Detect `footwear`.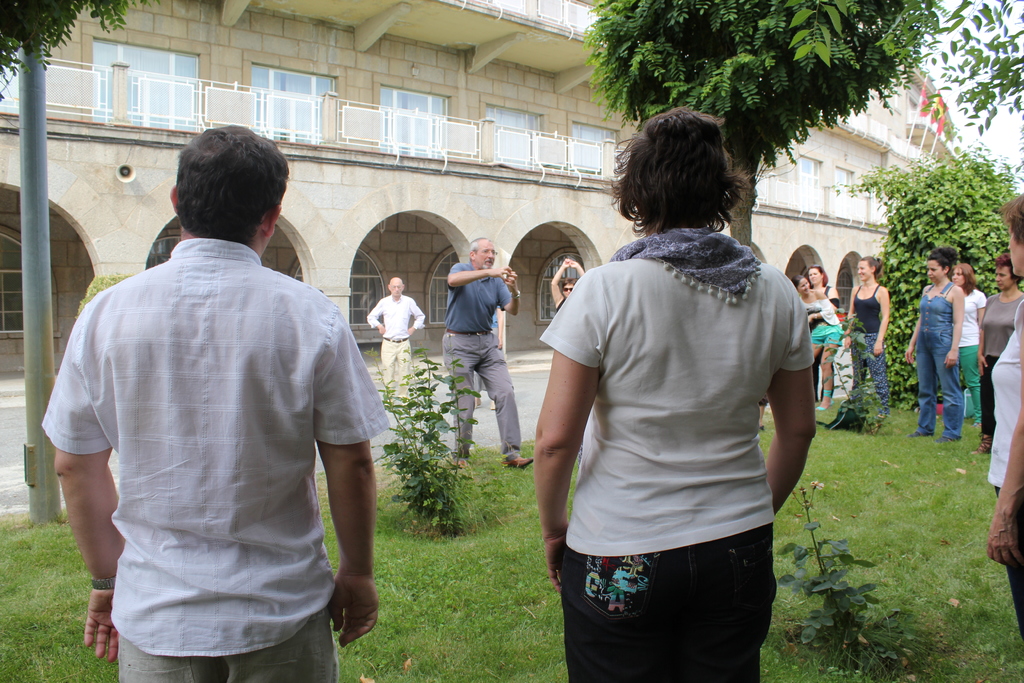
Detected at box=[932, 436, 951, 441].
